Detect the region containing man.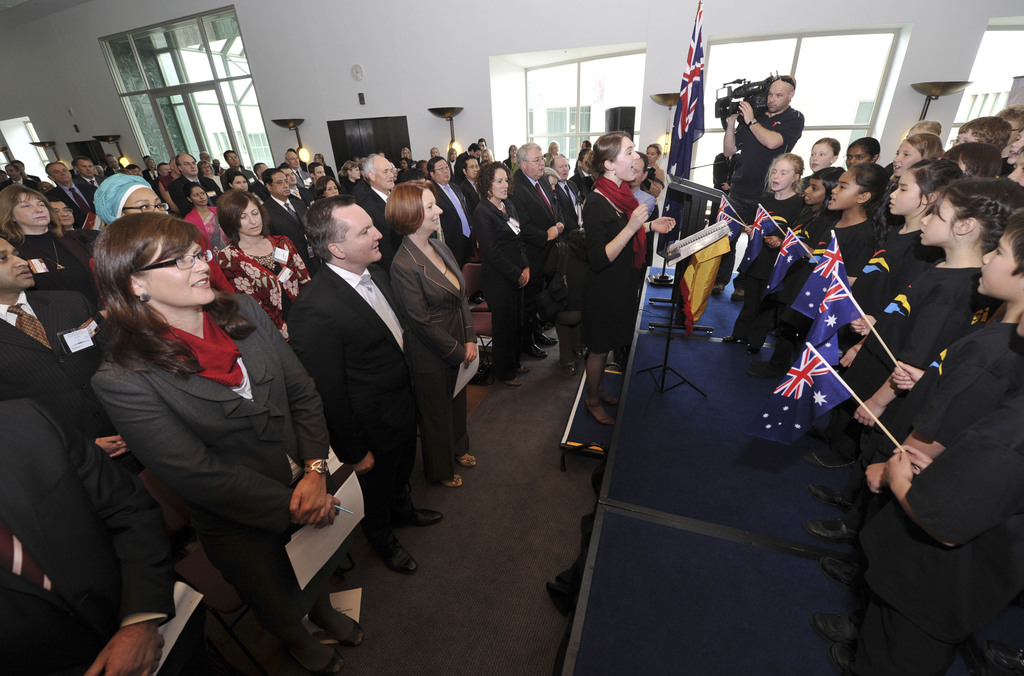
crop(283, 195, 440, 575).
